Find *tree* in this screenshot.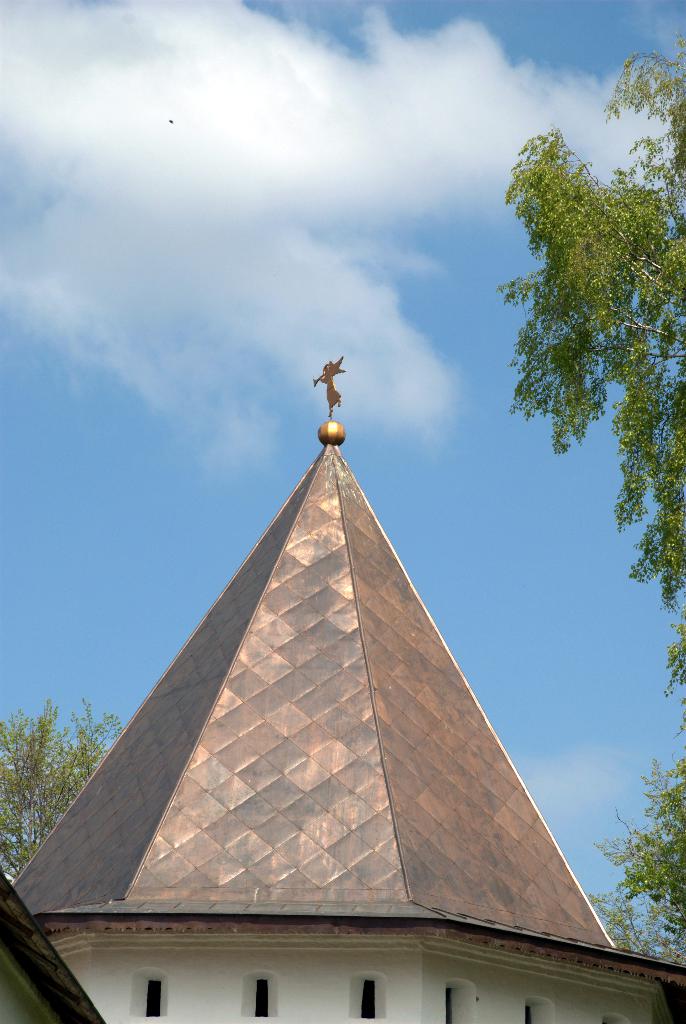
The bounding box for *tree* is {"x1": 0, "y1": 679, "x2": 134, "y2": 881}.
